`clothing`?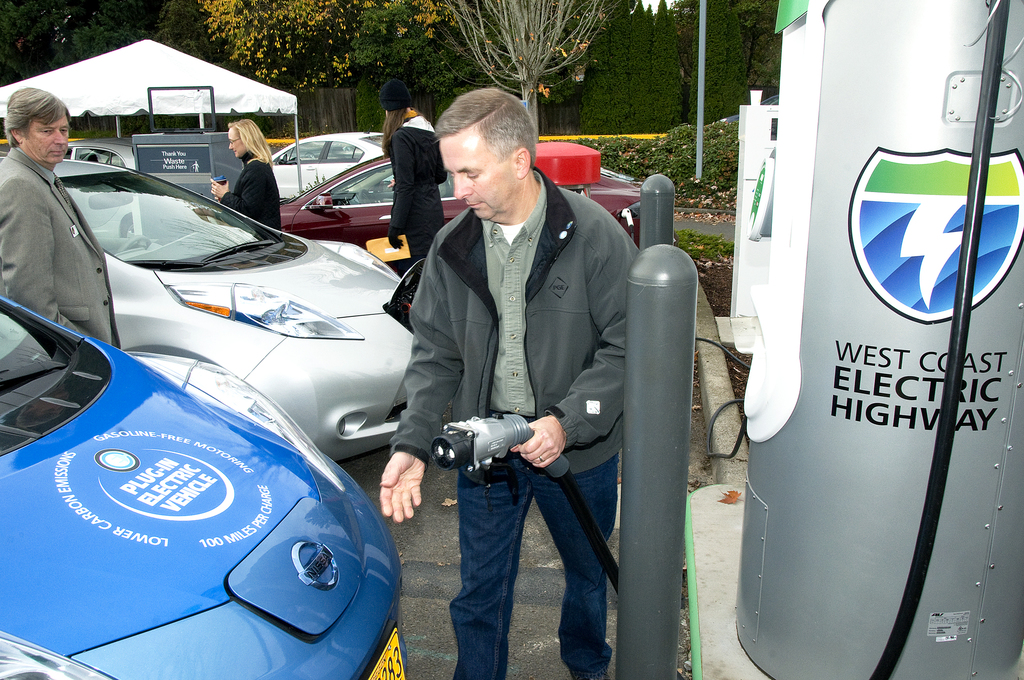
BBox(0, 131, 146, 355)
